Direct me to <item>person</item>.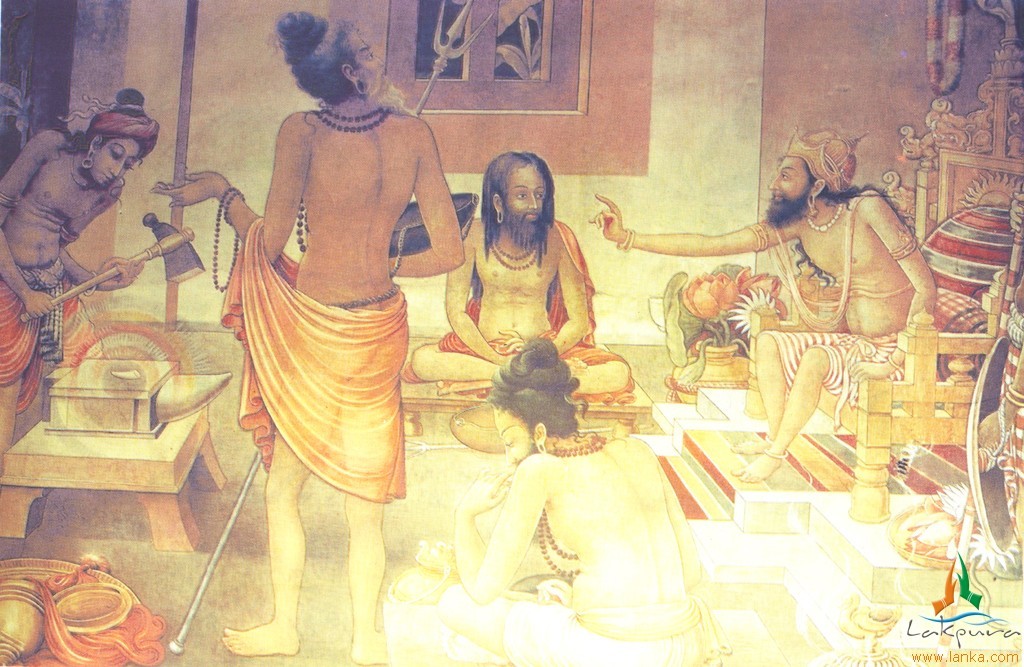
Direction: bbox=(386, 332, 727, 666).
